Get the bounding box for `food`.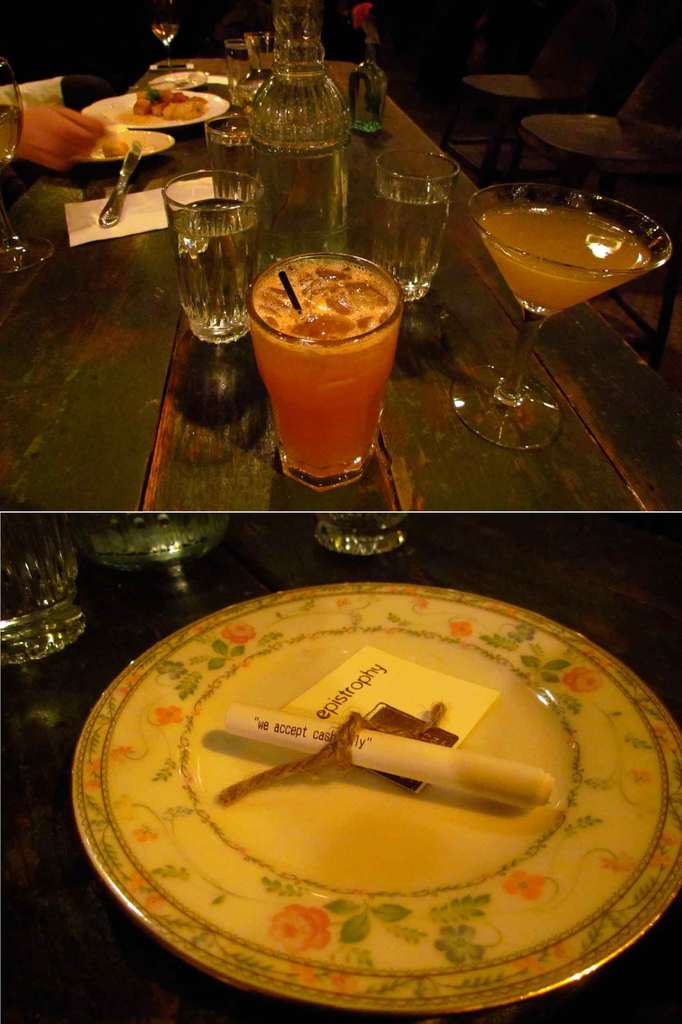
bbox(101, 138, 133, 159).
